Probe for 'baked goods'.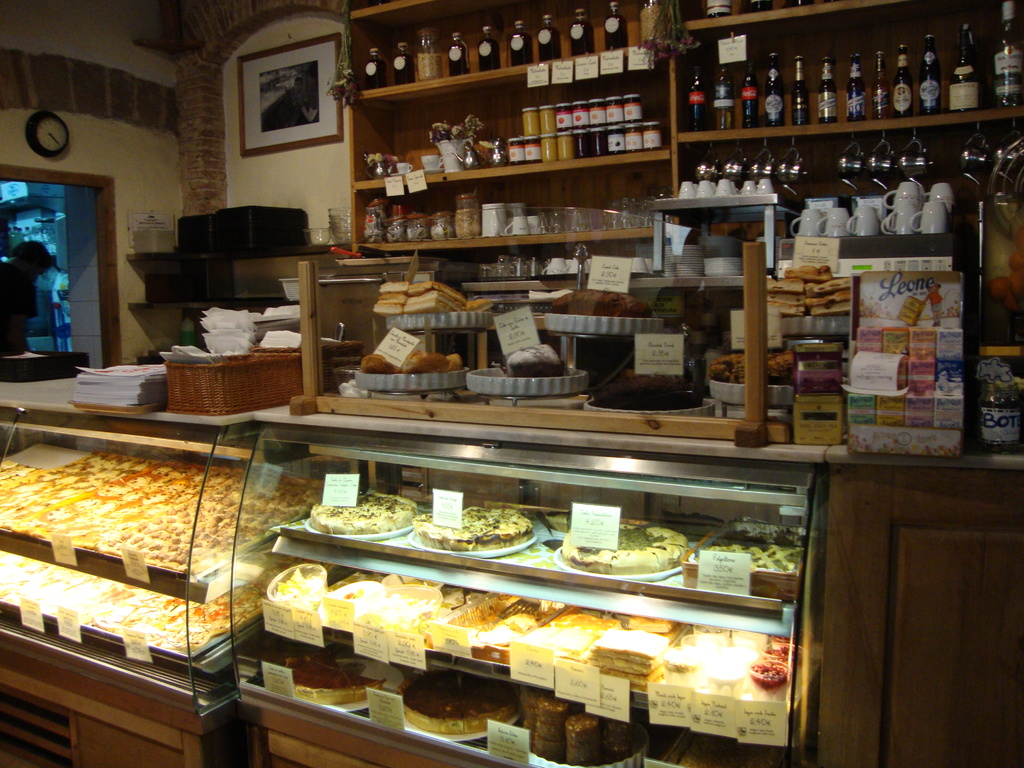
Probe result: [left=505, top=342, right=570, bottom=379].
